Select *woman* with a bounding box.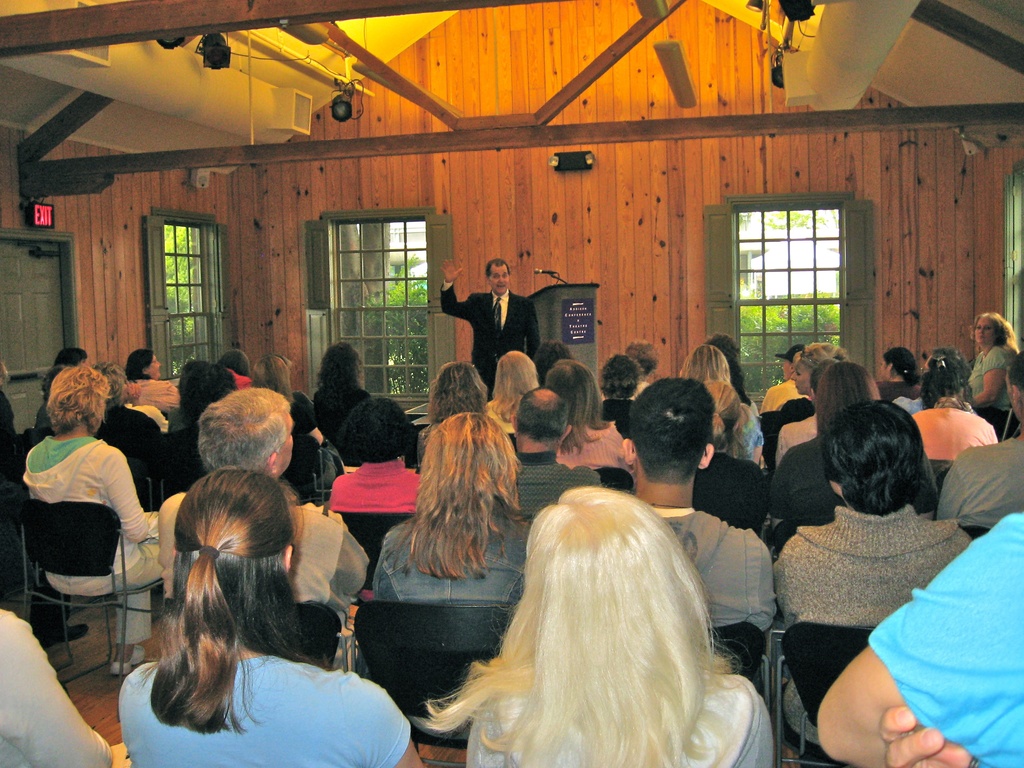
crop(33, 365, 65, 430).
